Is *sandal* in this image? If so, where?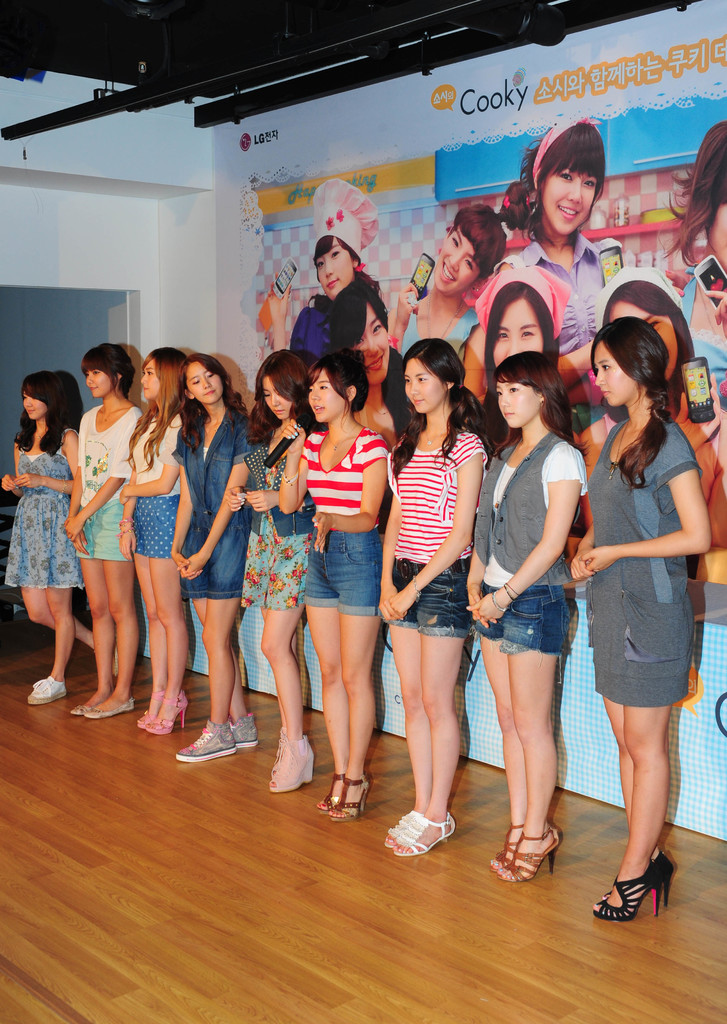
Yes, at bbox(318, 772, 343, 812).
